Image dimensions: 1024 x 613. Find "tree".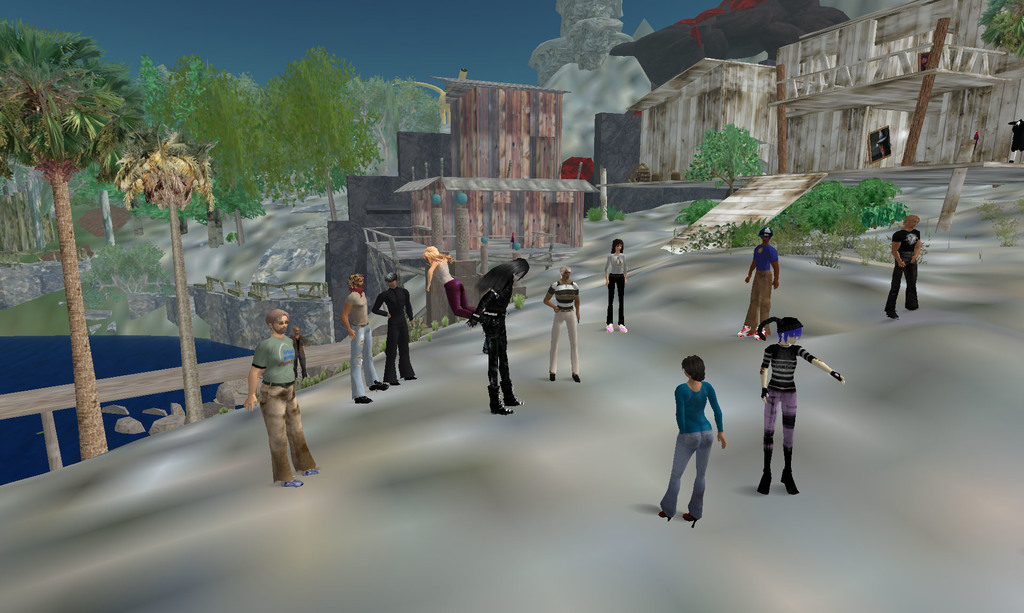
256:42:378:218.
